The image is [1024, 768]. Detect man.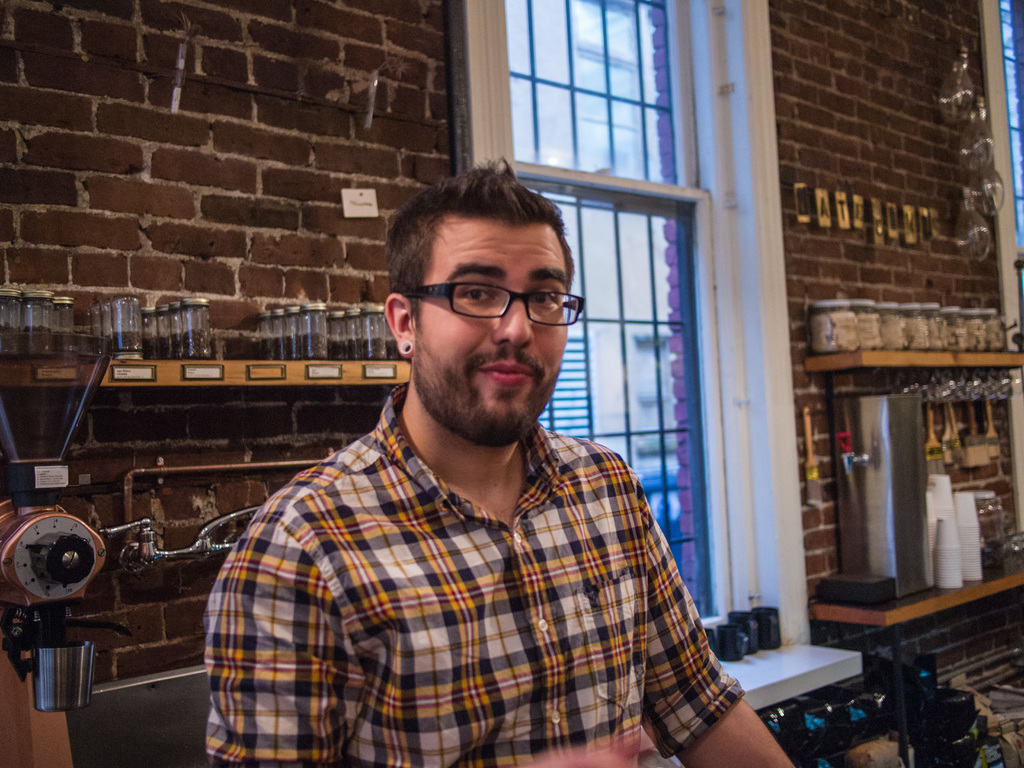
Detection: box(207, 162, 792, 767).
